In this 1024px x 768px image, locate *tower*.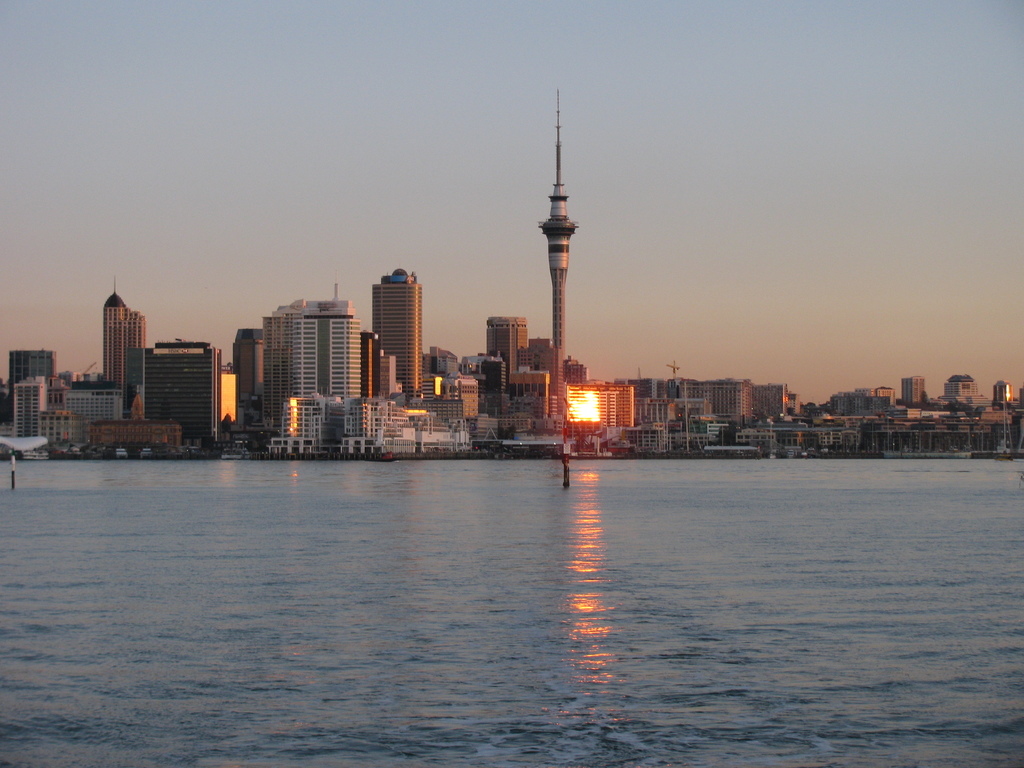
Bounding box: bbox=(666, 360, 680, 382).
